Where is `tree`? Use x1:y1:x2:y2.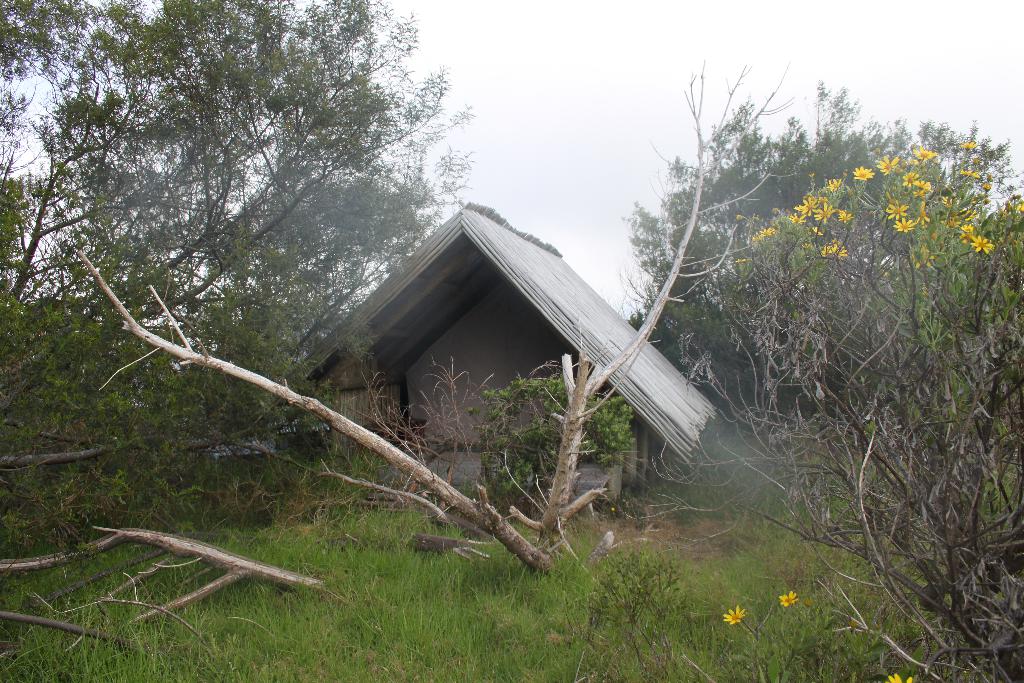
73:247:556:577.
